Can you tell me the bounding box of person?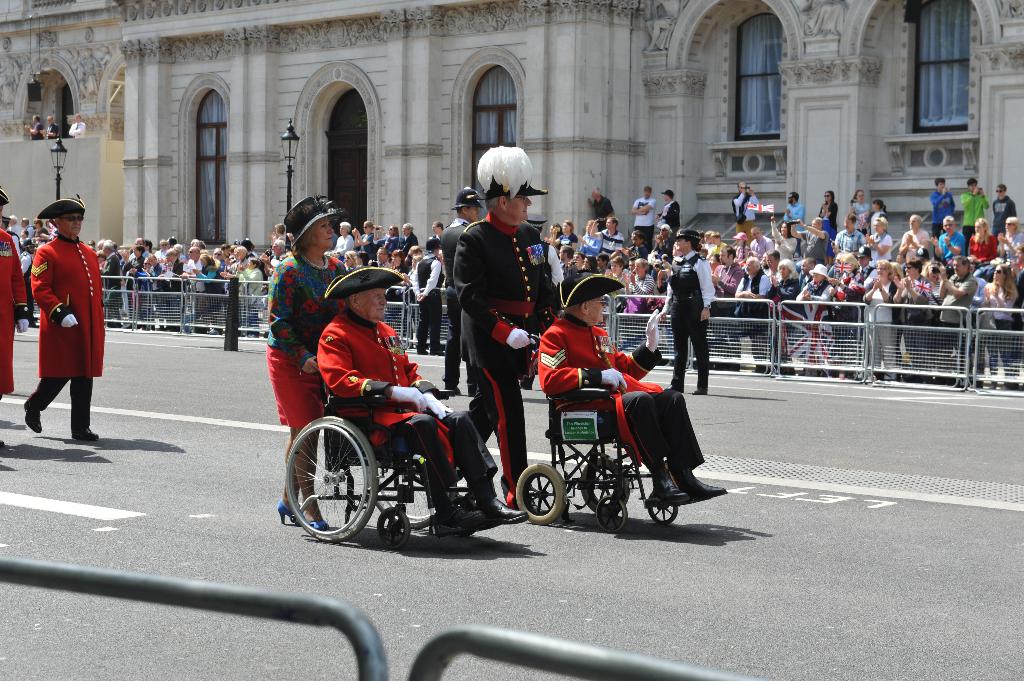
<box>831,250,865,371</box>.
